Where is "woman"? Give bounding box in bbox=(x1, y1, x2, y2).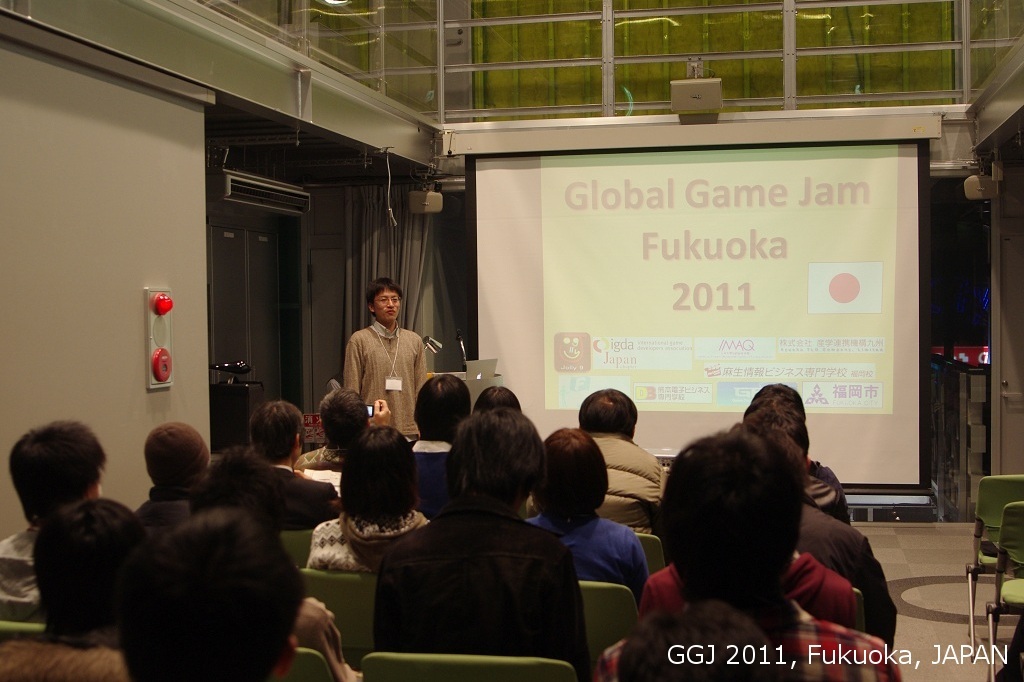
bbox=(304, 420, 437, 575).
